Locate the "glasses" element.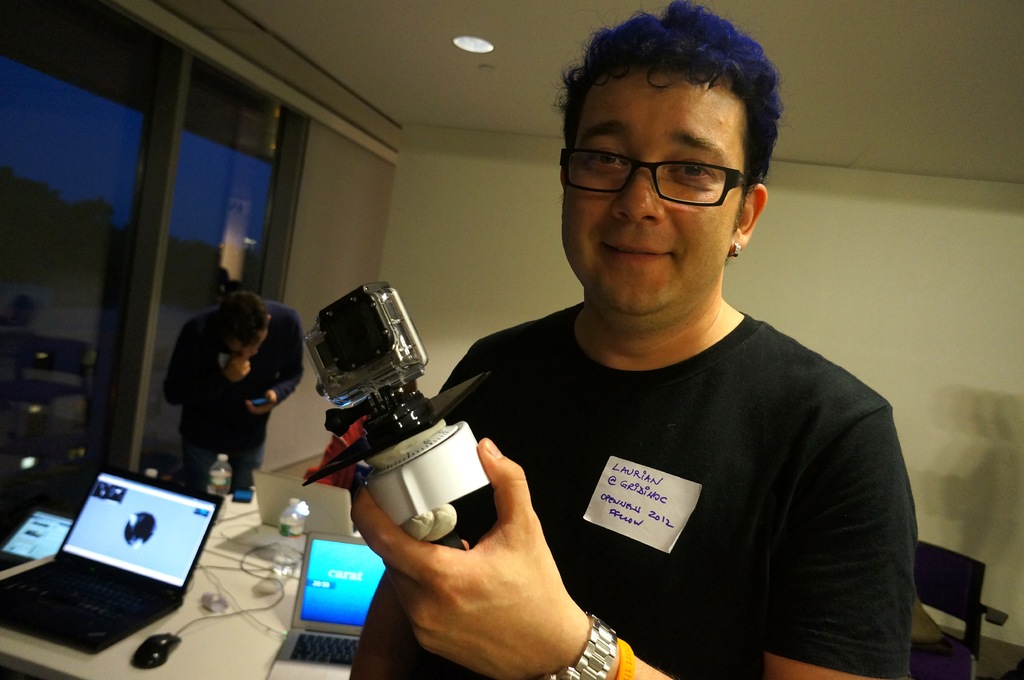
Element bbox: (x1=558, y1=145, x2=756, y2=210).
